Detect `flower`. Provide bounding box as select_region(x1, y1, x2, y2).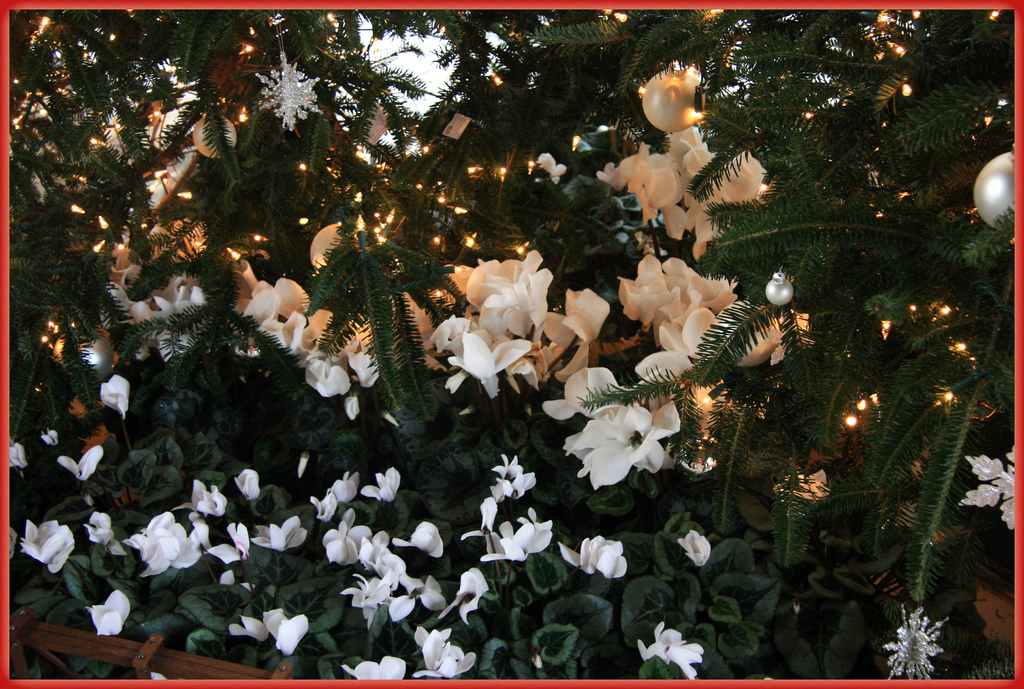
select_region(22, 518, 75, 571).
